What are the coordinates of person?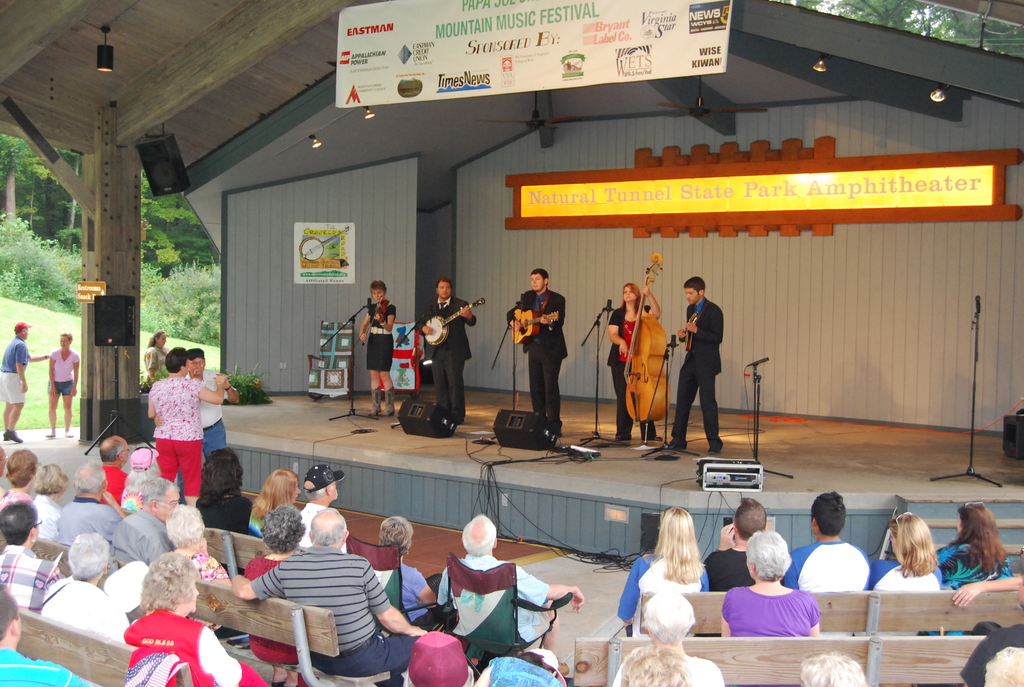
<box>139,329,168,388</box>.
